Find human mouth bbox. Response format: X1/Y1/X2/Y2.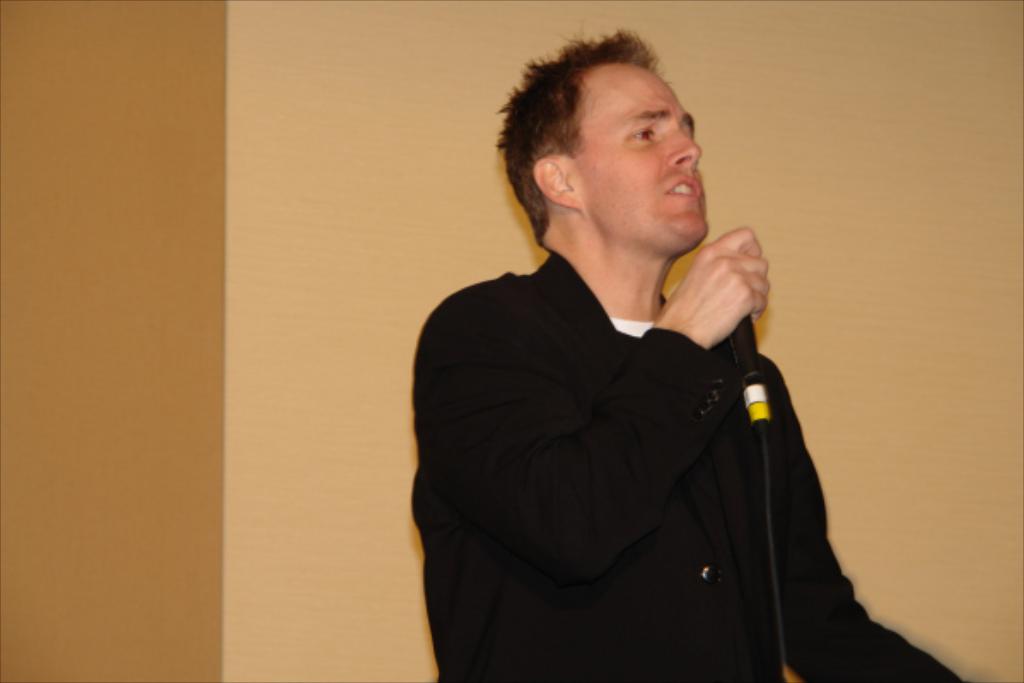
667/176/703/198.
